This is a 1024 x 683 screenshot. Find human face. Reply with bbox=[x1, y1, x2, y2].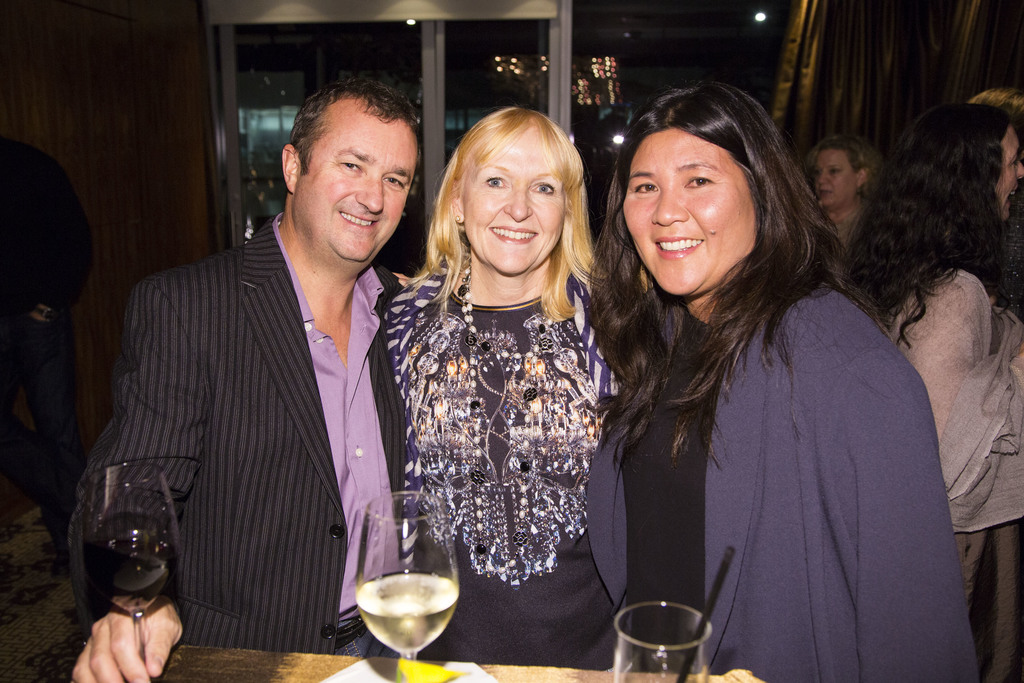
bbox=[811, 148, 852, 211].
